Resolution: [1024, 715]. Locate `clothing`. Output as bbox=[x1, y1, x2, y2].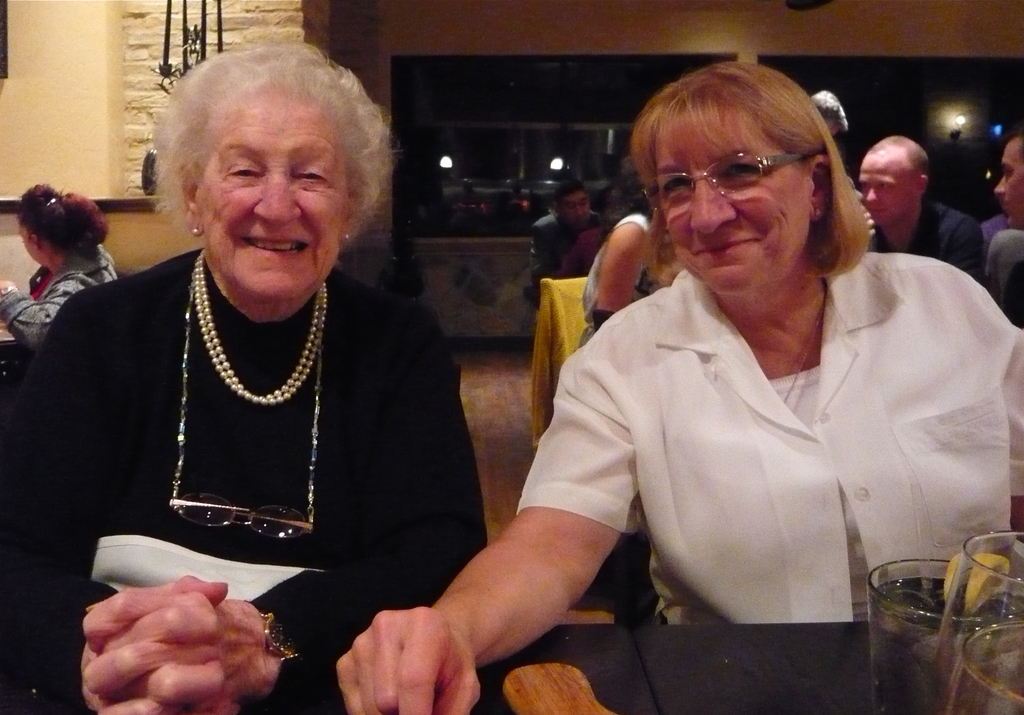
bbox=[870, 200, 986, 289].
